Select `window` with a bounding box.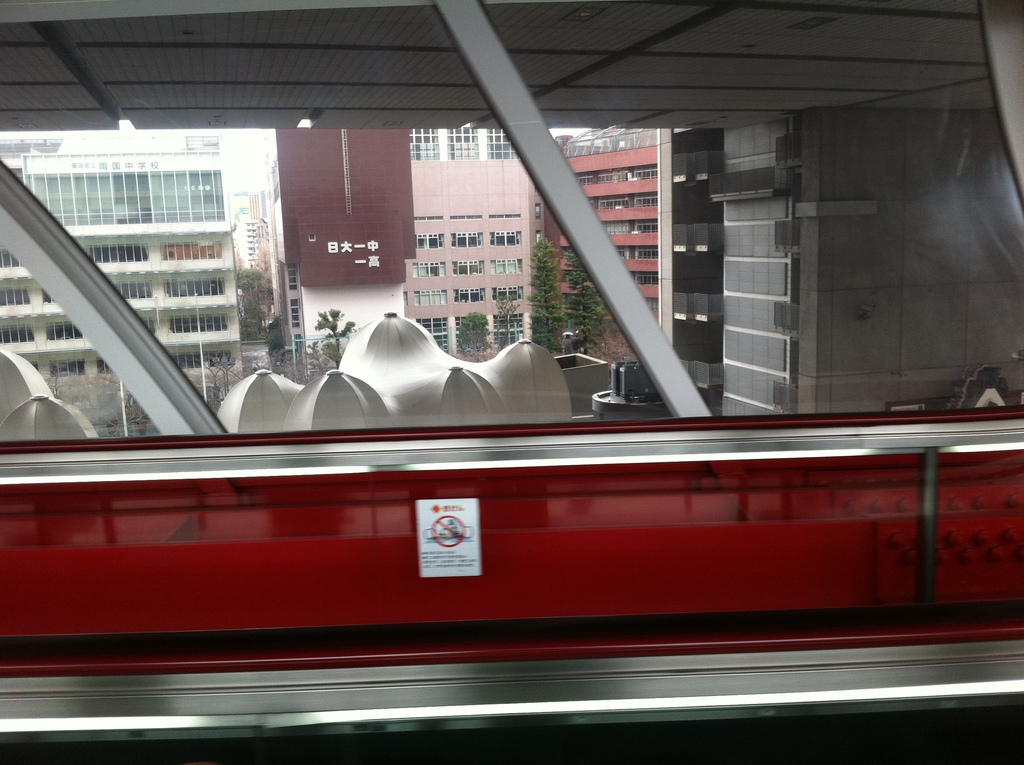
left=0, top=245, right=21, bottom=264.
